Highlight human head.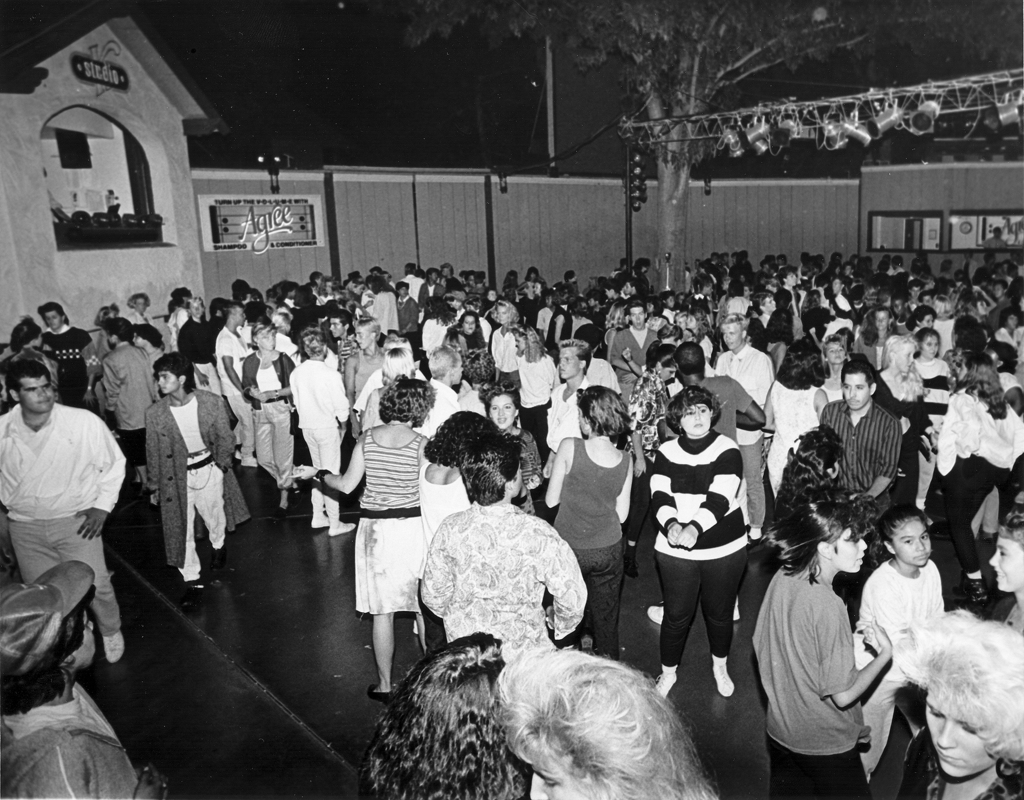
Highlighted region: [x1=380, y1=373, x2=436, y2=424].
